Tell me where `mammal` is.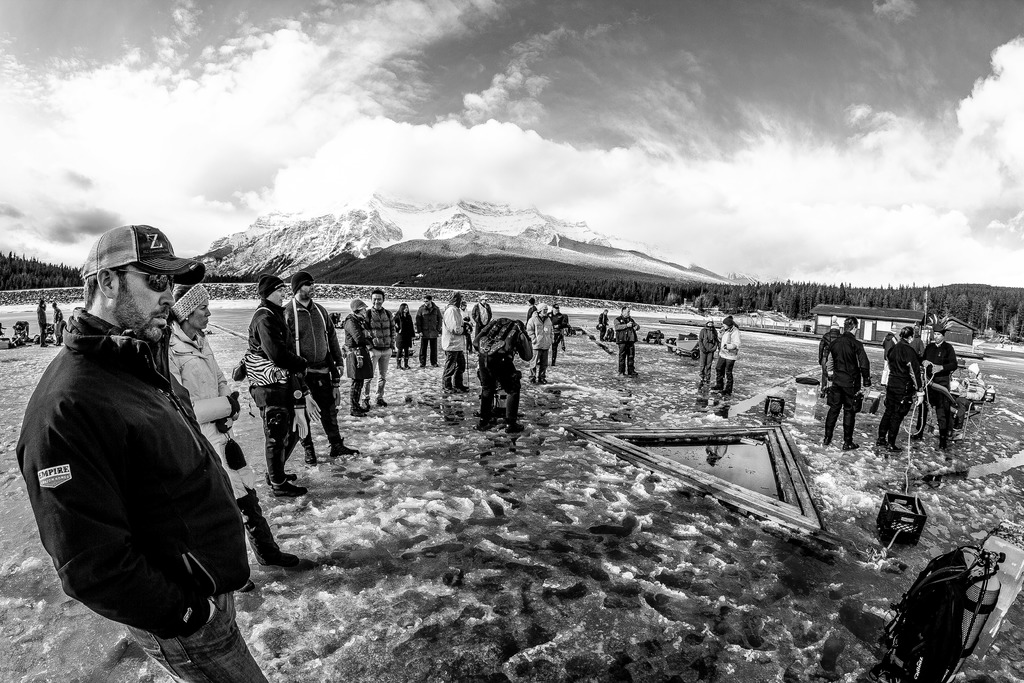
`mammal` is at [left=817, top=320, right=841, bottom=398].
